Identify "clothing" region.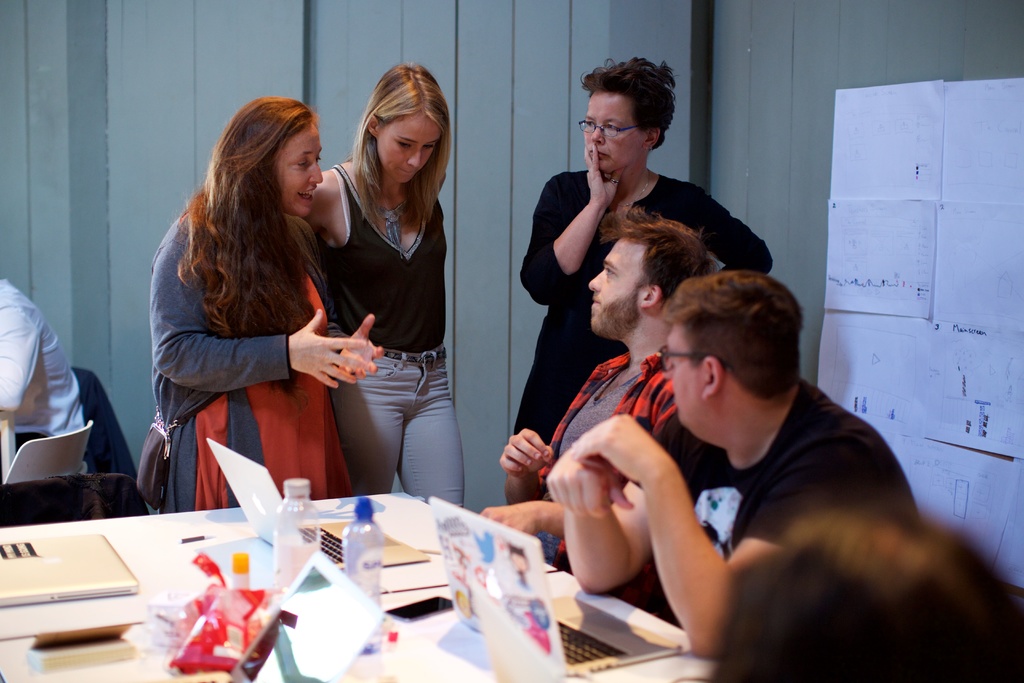
Region: (left=314, top=161, right=466, bottom=507).
